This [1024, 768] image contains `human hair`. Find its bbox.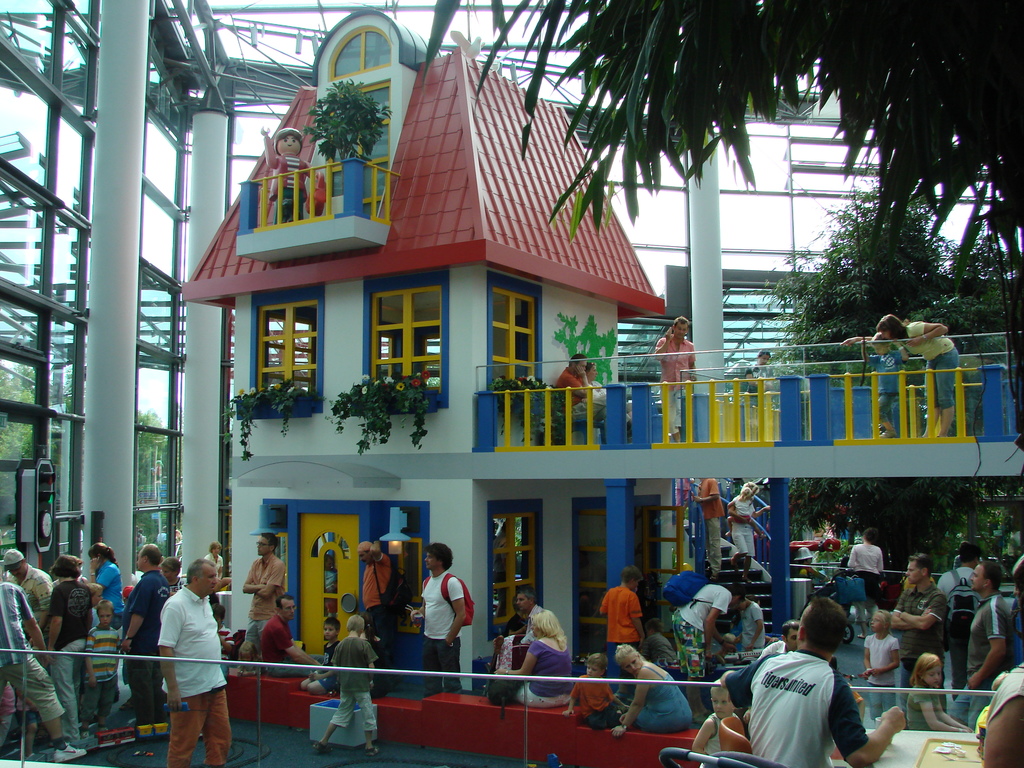
[759,349,772,361].
